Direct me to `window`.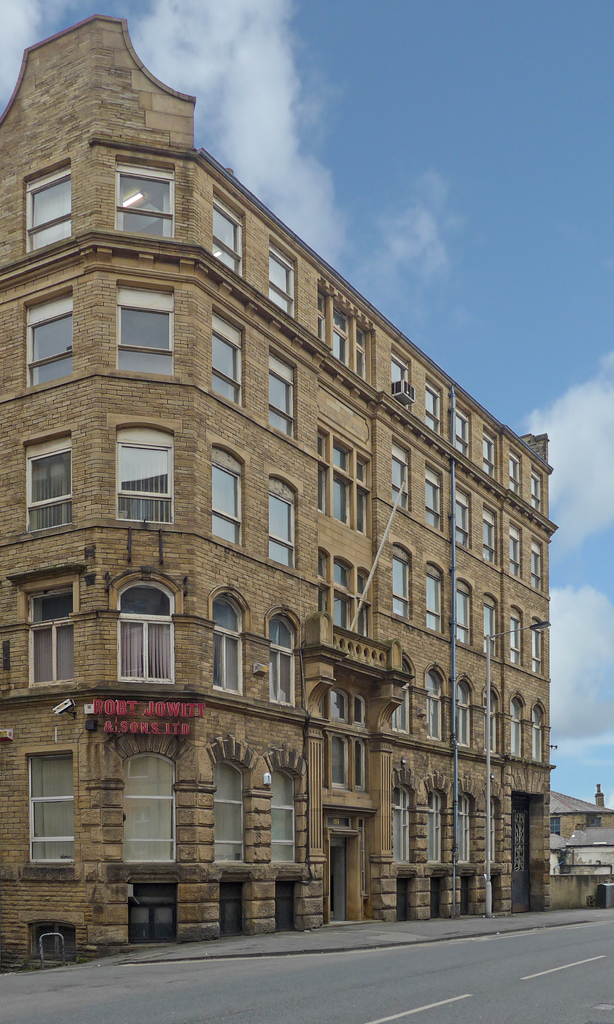
Direction: <box>359,493,374,541</box>.
